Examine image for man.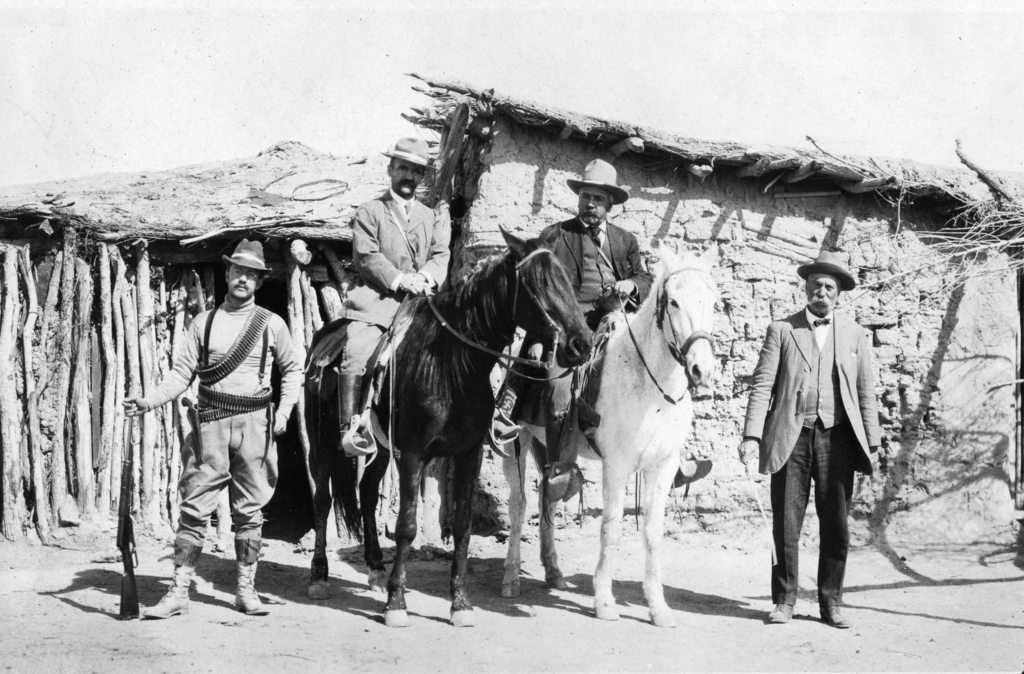
Examination result: <region>120, 235, 303, 618</region>.
